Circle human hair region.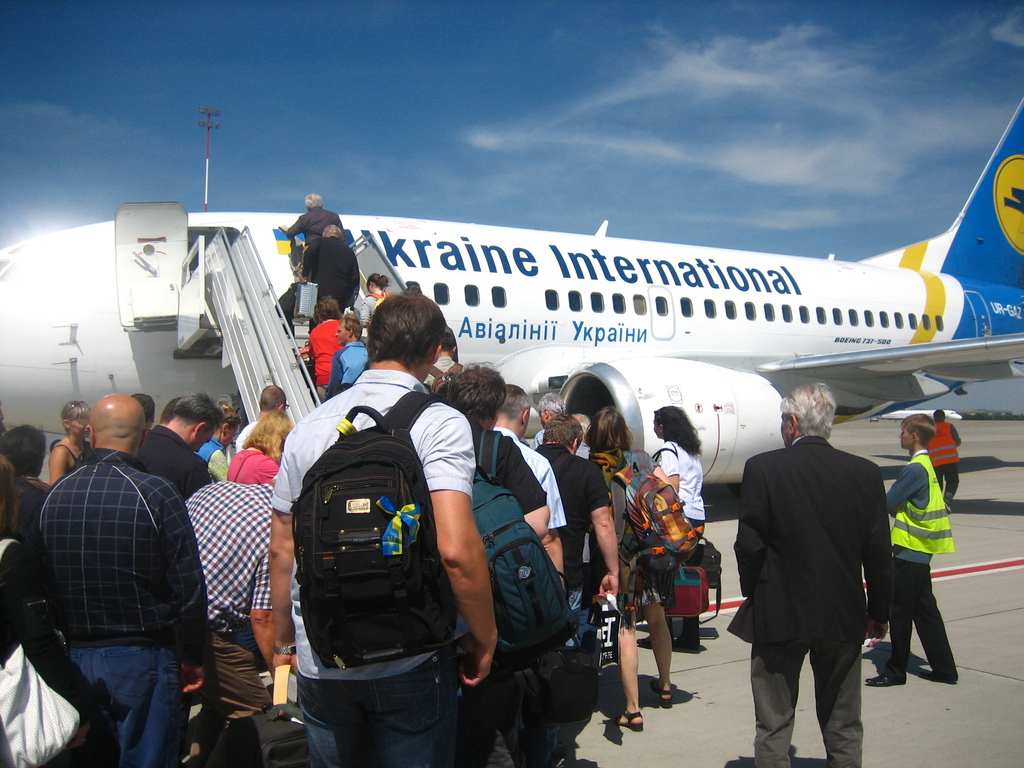
Region: 171, 388, 223, 435.
